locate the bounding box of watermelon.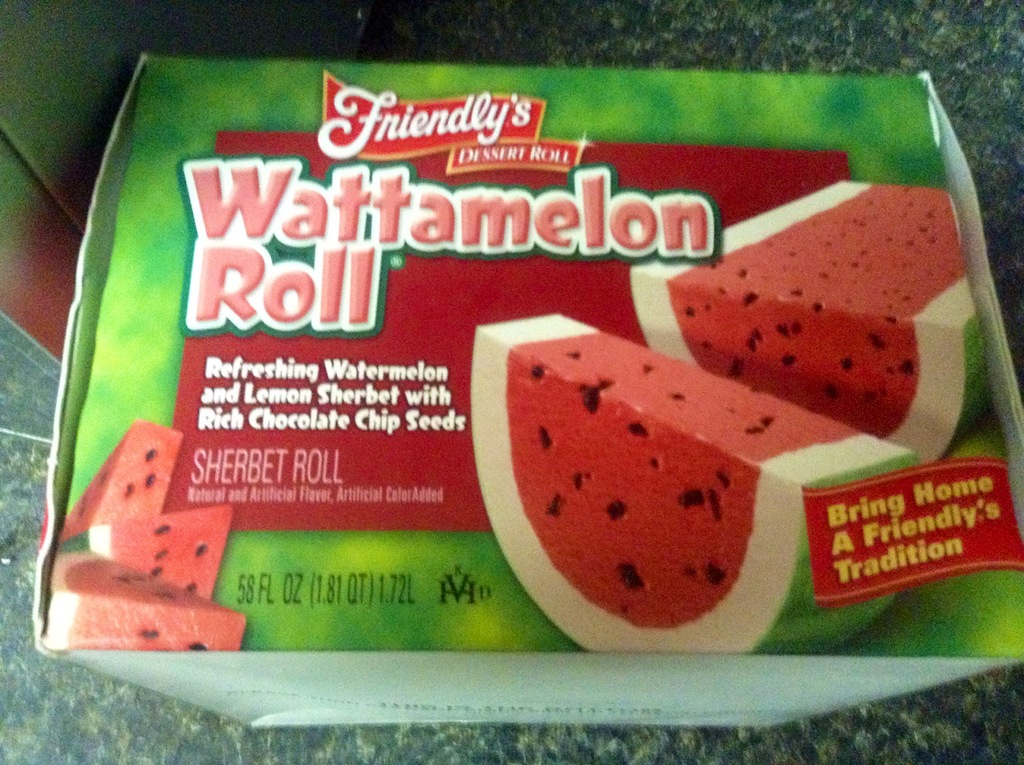
Bounding box: 59/421/237/599.
